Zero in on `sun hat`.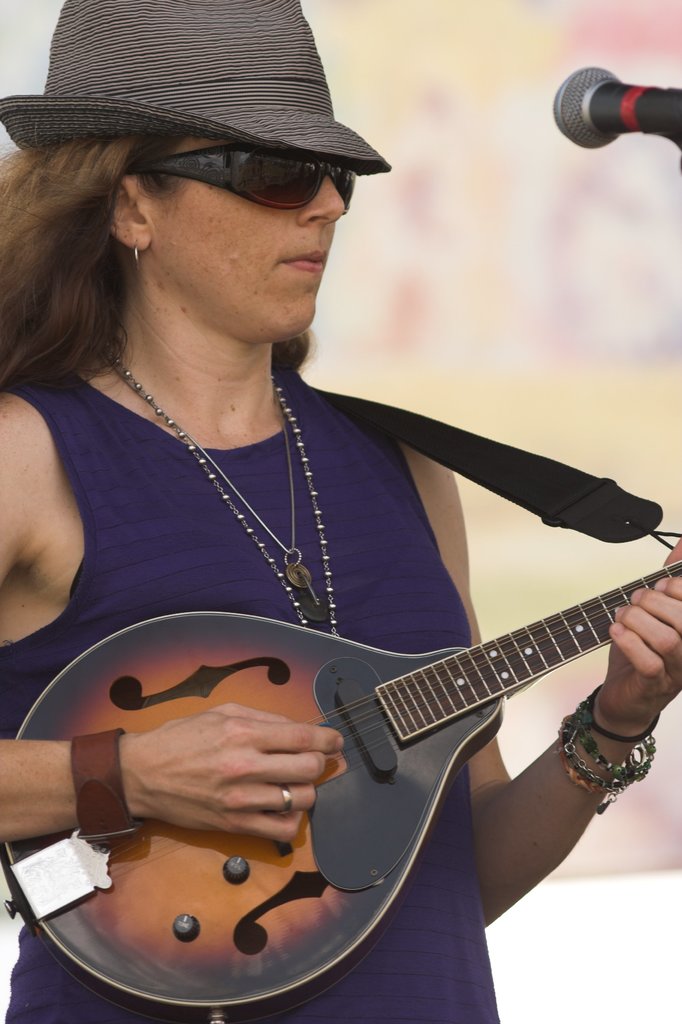
Zeroed in: 0, 0, 391, 173.
